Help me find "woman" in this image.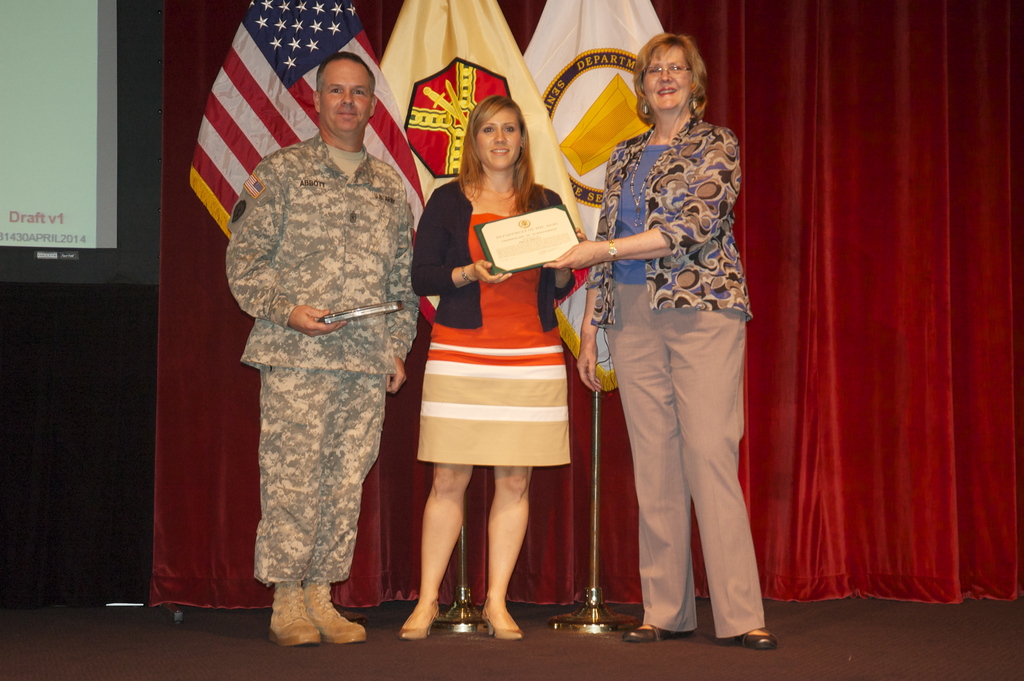
Found it: pyautogui.locateOnScreen(403, 99, 604, 637).
